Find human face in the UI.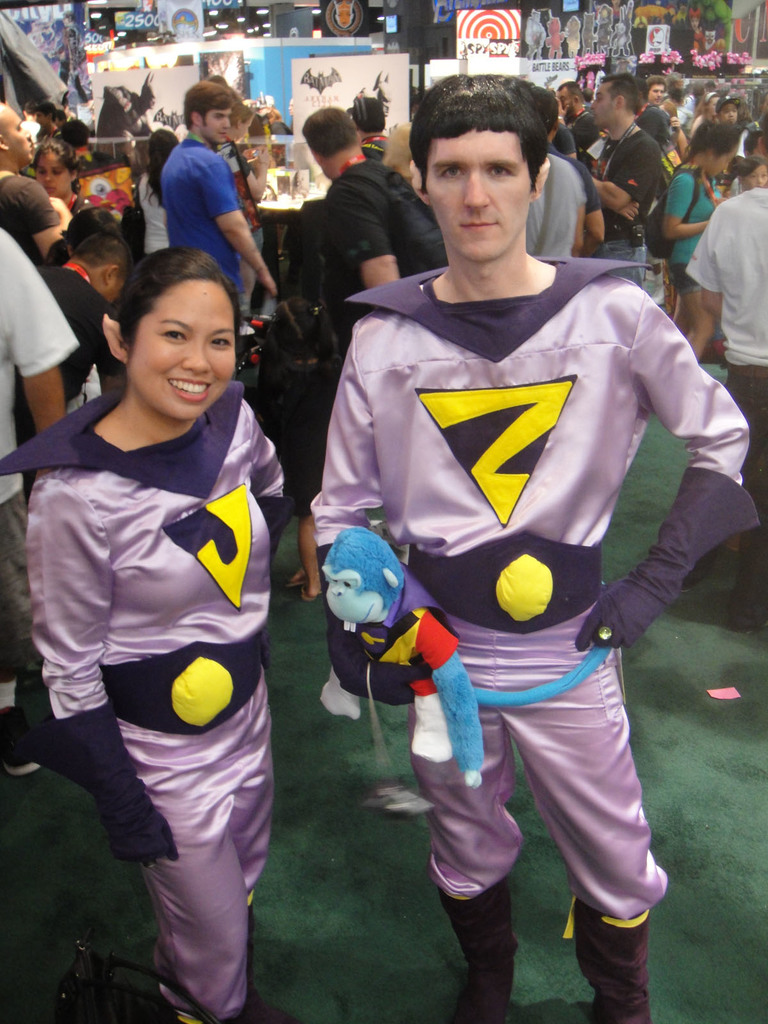
UI element at [left=587, top=82, right=620, bottom=127].
